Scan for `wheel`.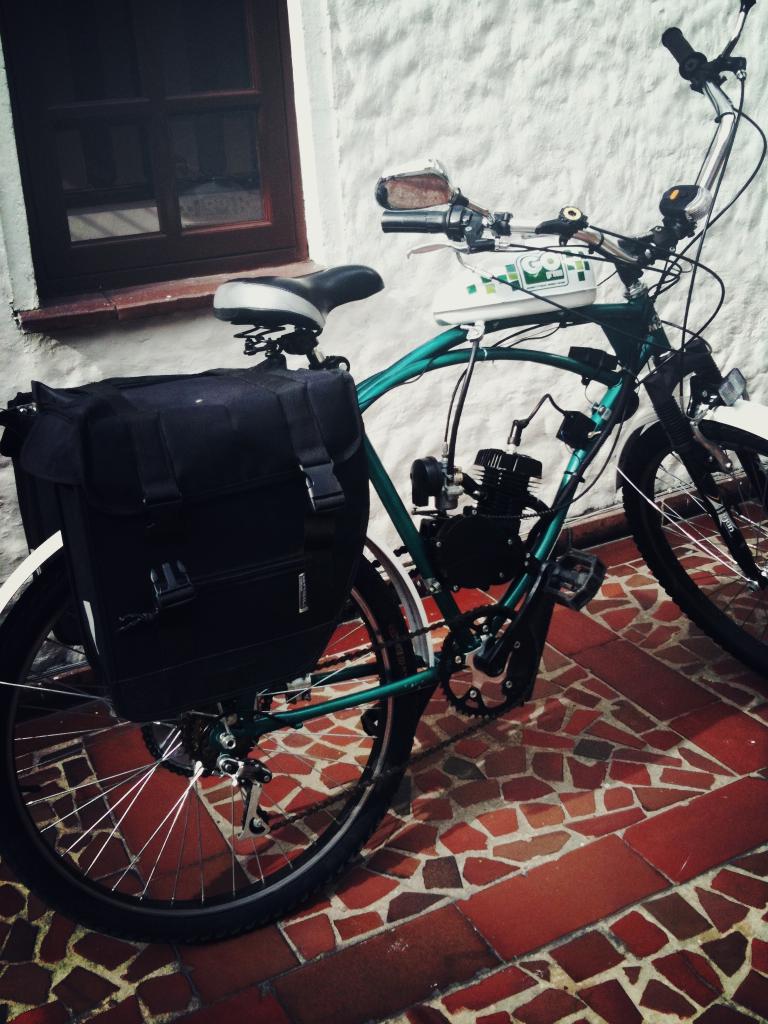
Scan result: (x1=20, y1=500, x2=428, y2=916).
